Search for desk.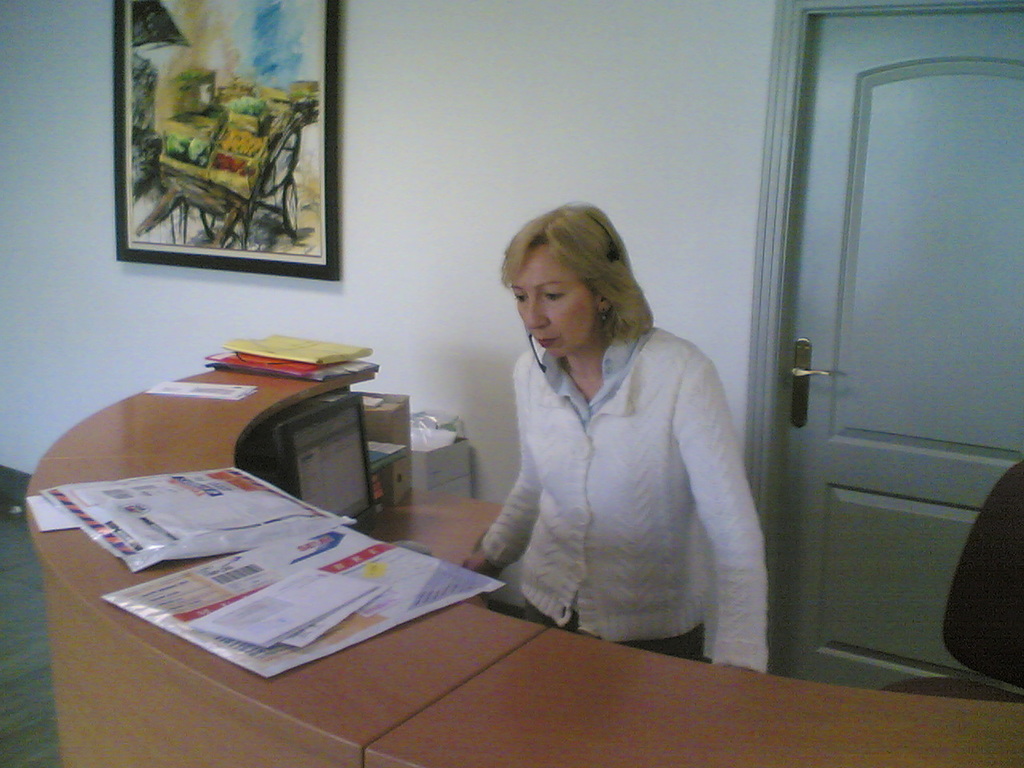
Found at bbox(73, 322, 894, 752).
